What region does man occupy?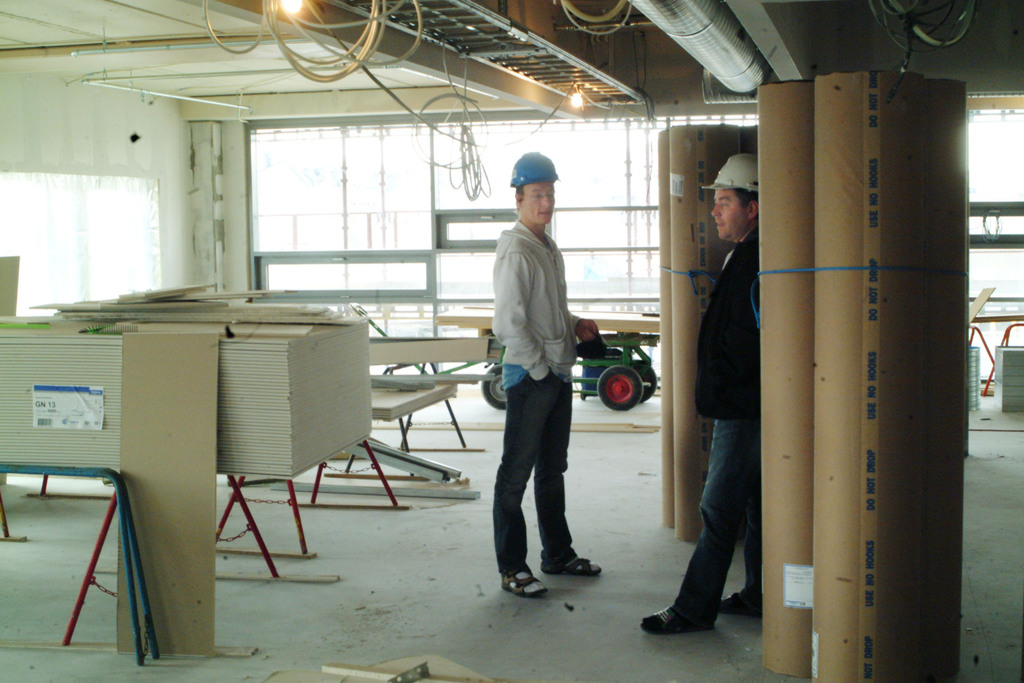
{"left": 641, "top": 154, "right": 779, "bottom": 633}.
